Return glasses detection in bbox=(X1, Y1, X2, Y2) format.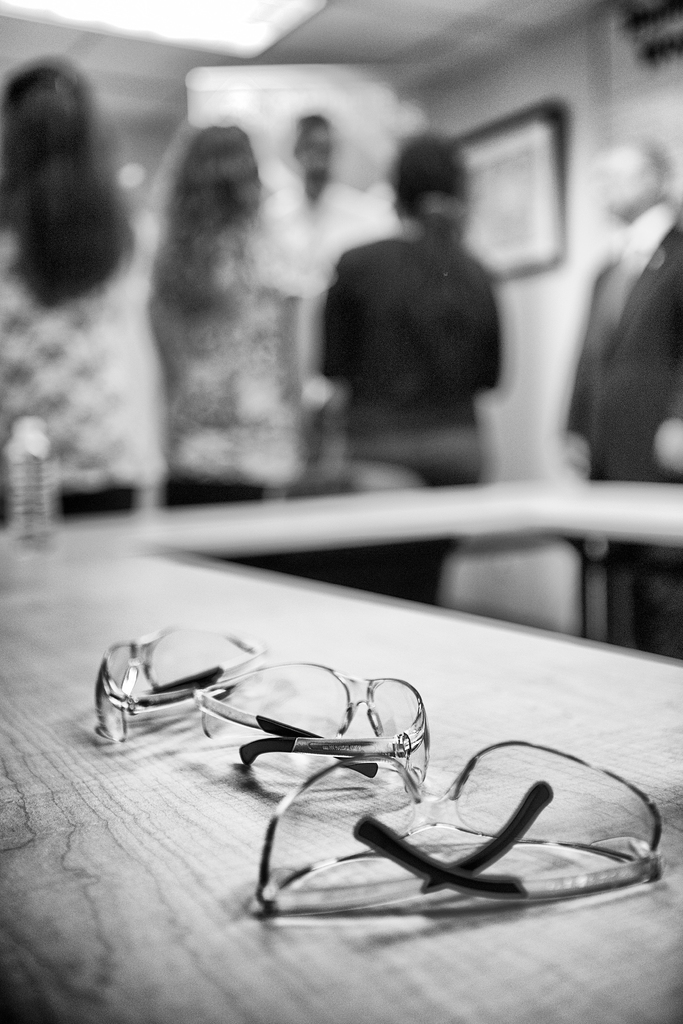
bbox=(253, 732, 664, 911).
